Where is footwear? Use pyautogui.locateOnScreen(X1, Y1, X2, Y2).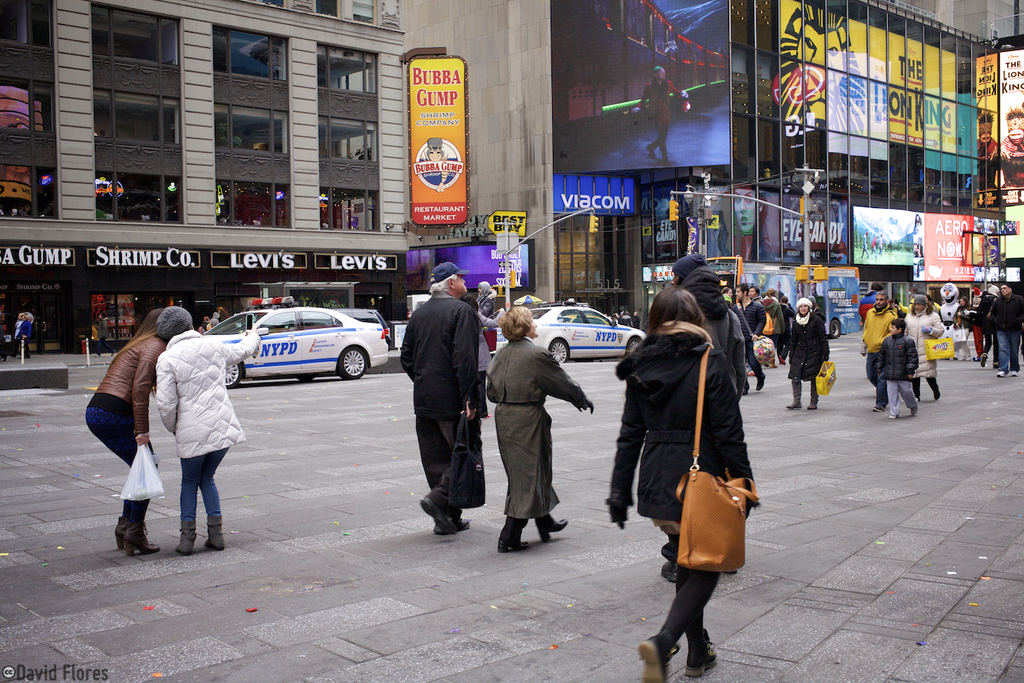
pyautogui.locateOnScreen(538, 518, 567, 543).
